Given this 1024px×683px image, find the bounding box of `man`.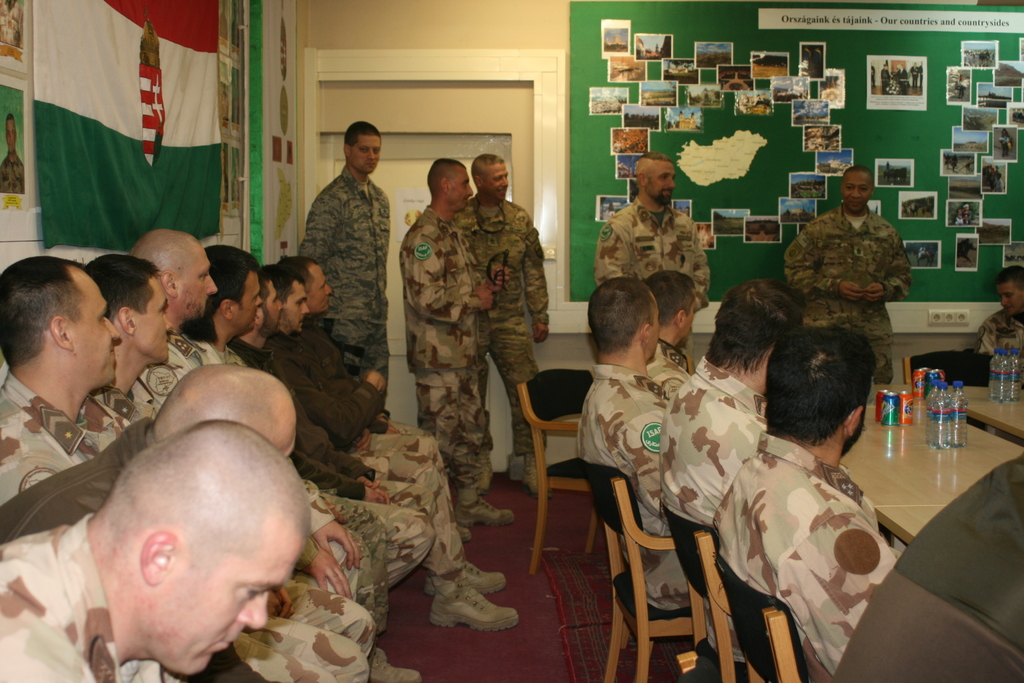
left=573, top=277, right=690, bottom=616.
